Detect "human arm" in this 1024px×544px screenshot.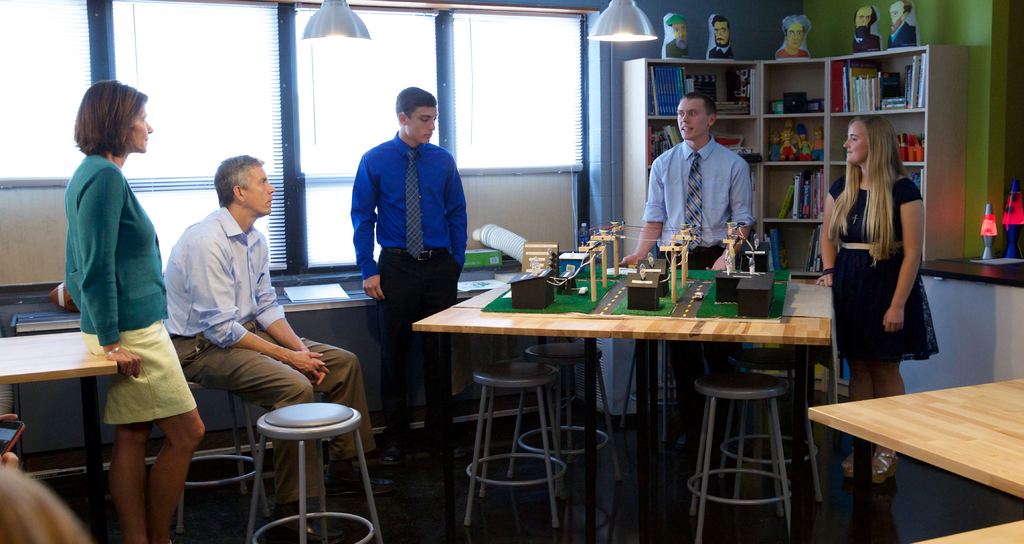
Detection: {"left": 340, "top": 142, "right": 385, "bottom": 295}.
